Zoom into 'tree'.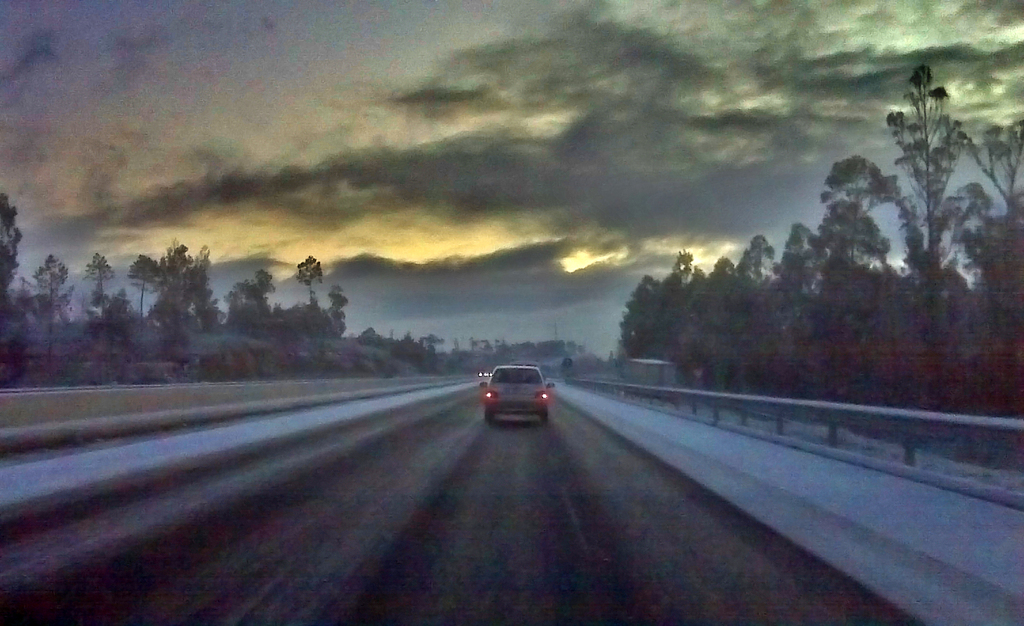
Zoom target: x1=943, y1=118, x2=1023, y2=344.
